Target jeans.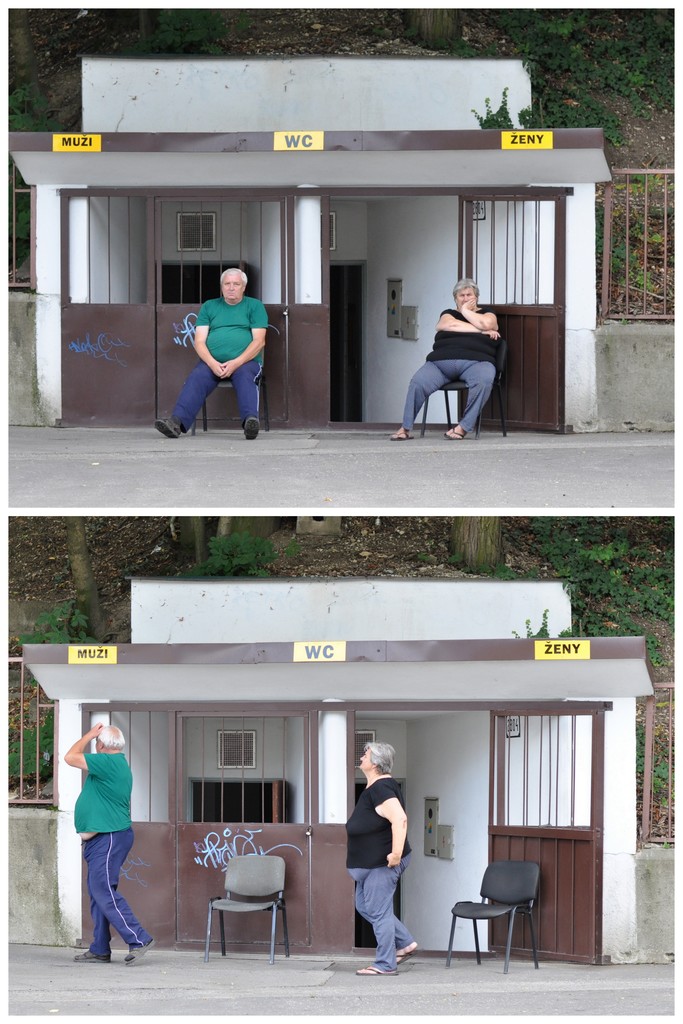
Target region: box(353, 860, 411, 962).
